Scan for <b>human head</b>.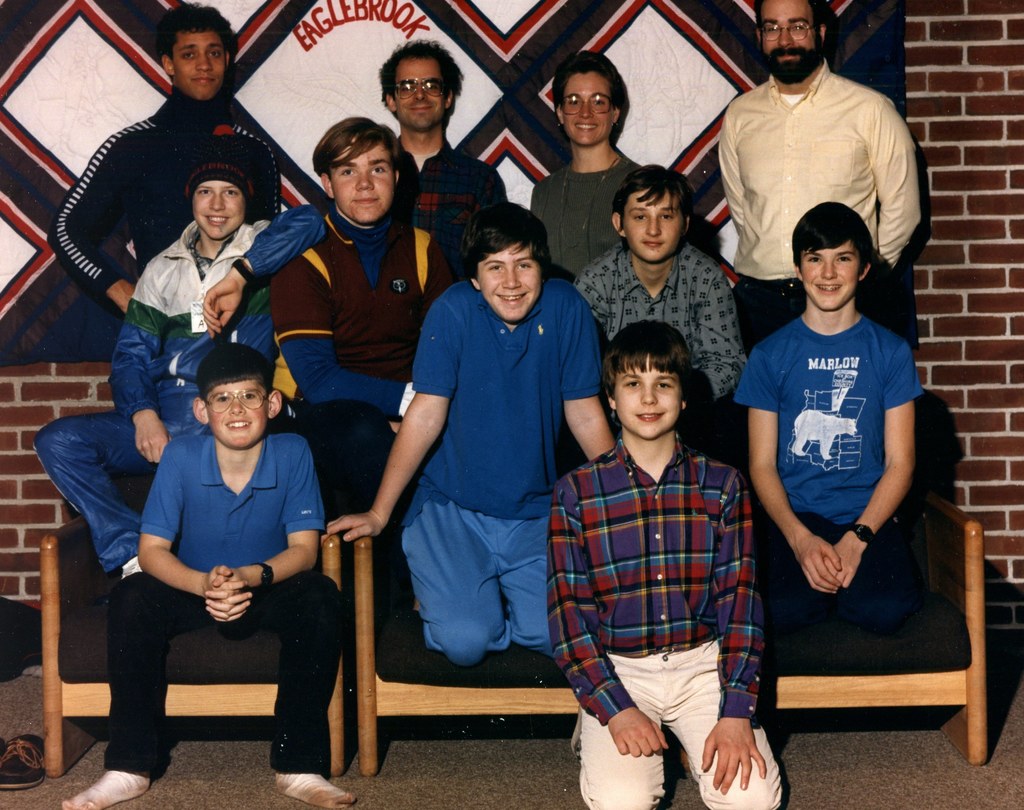
Scan result: <bbox>190, 340, 282, 445</bbox>.
